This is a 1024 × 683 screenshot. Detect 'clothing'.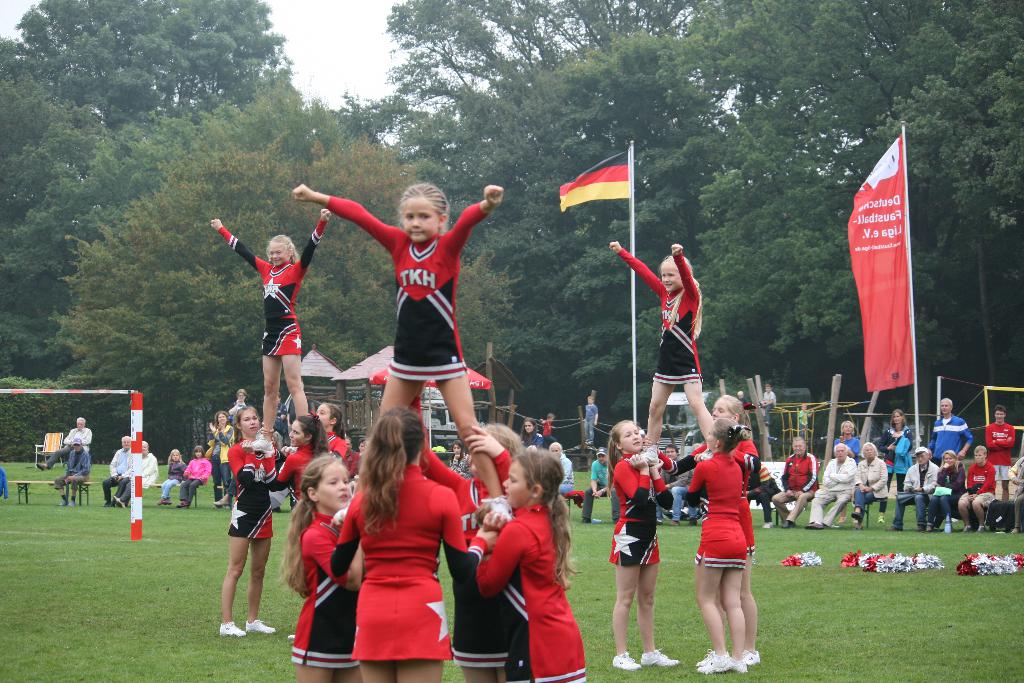
{"x1": 0, "y1": 463, "x2": 8, "y2": 495}.
